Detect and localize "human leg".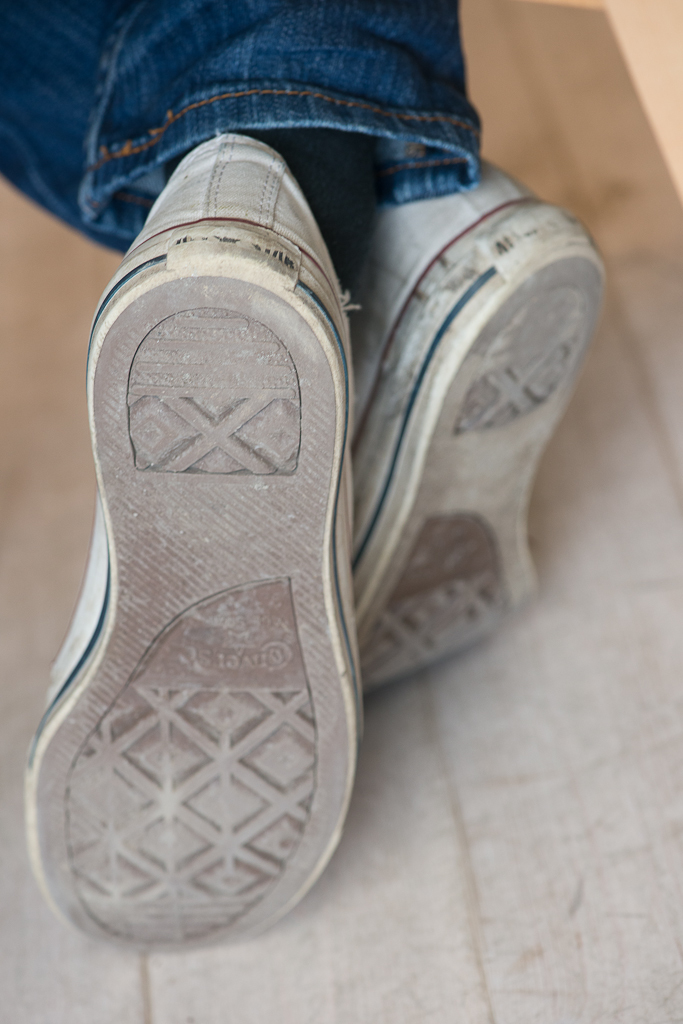
Localized at 0/0/604/671.
